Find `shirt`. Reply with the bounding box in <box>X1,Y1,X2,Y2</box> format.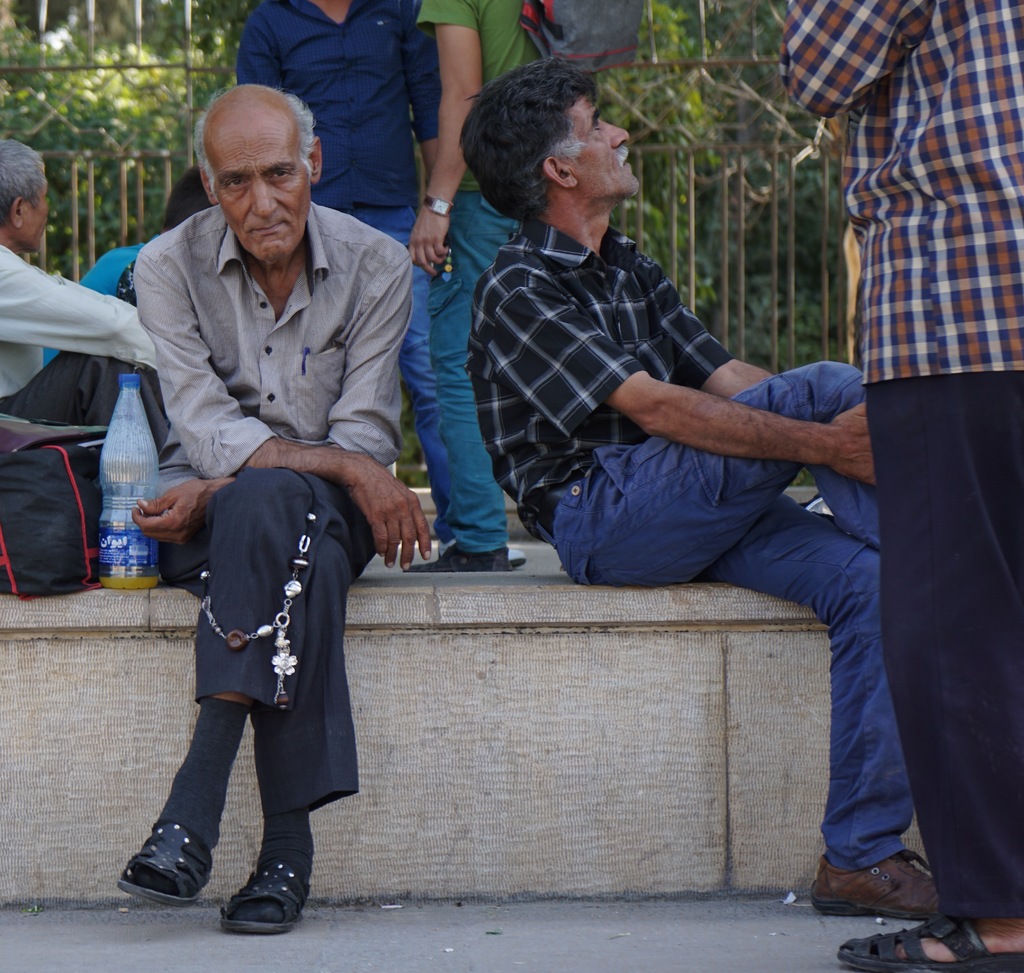
<box>468,215,734,538</box>.
